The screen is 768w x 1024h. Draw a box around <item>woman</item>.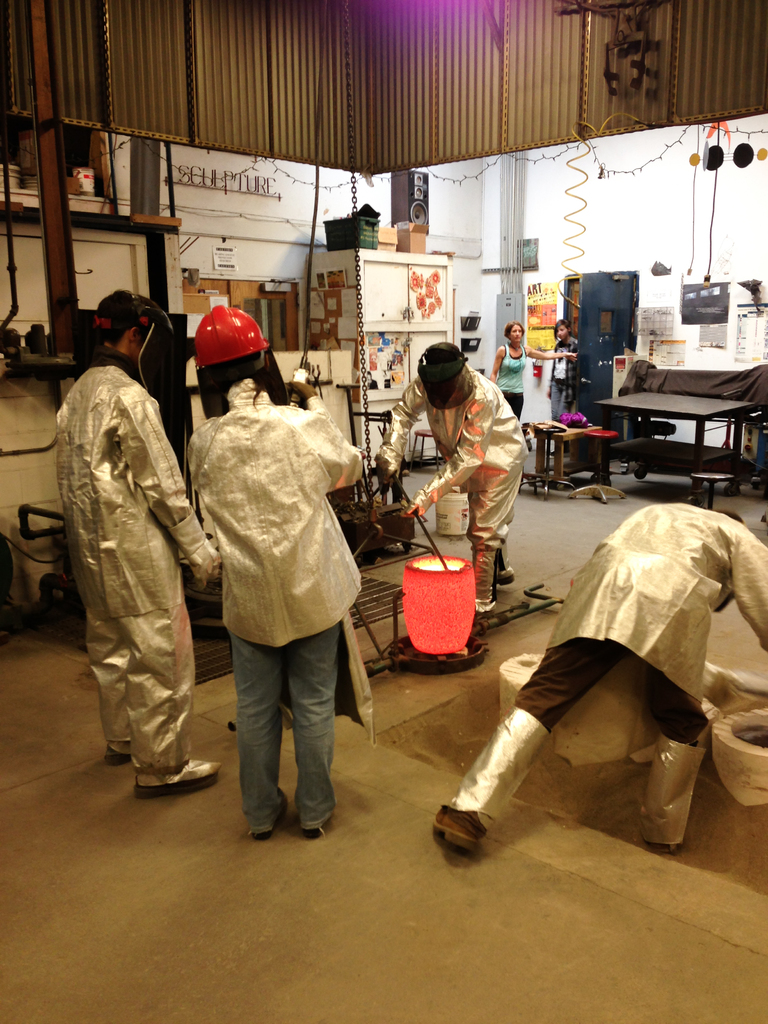
{"x1": 488, "y1": 321, "x2": 577, "y2": 420}.
